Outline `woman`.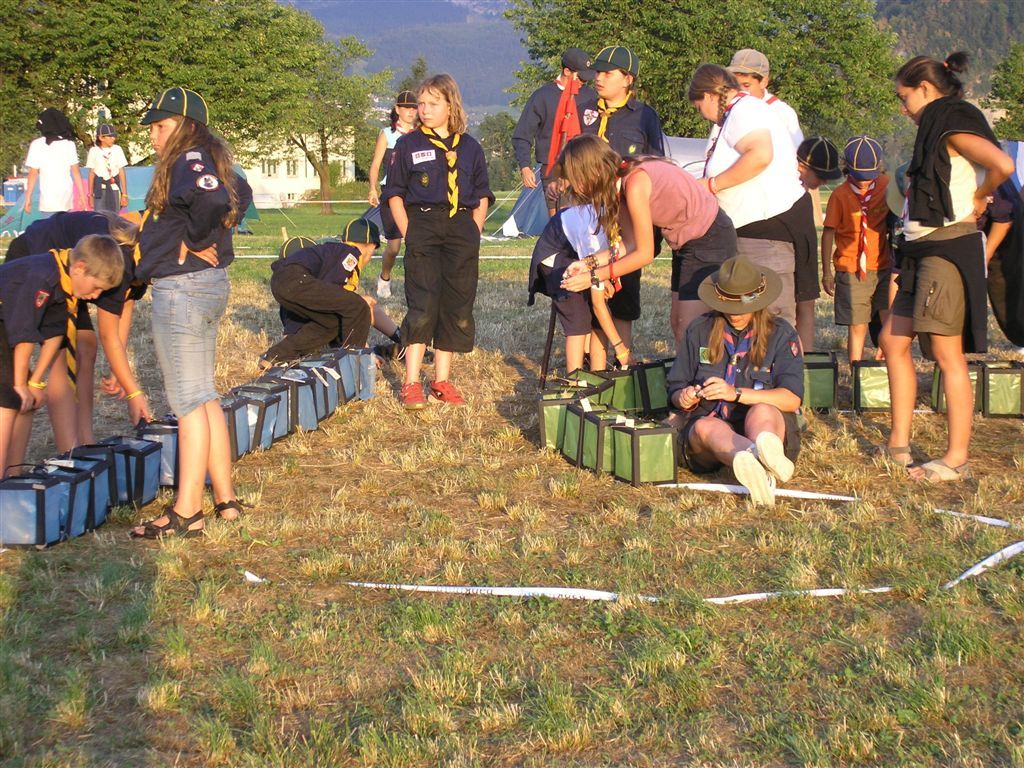
Outline: box=[868, 48, 1014, 481].
